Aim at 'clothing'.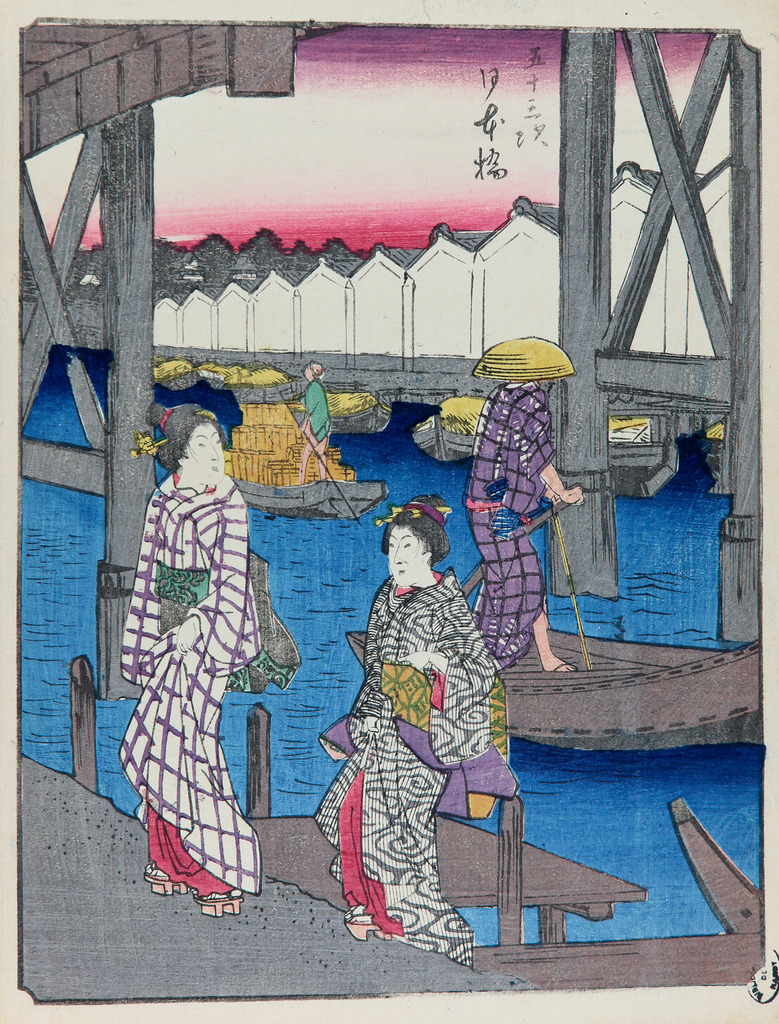
Aimed at crop(459, 383, 559, 663).
